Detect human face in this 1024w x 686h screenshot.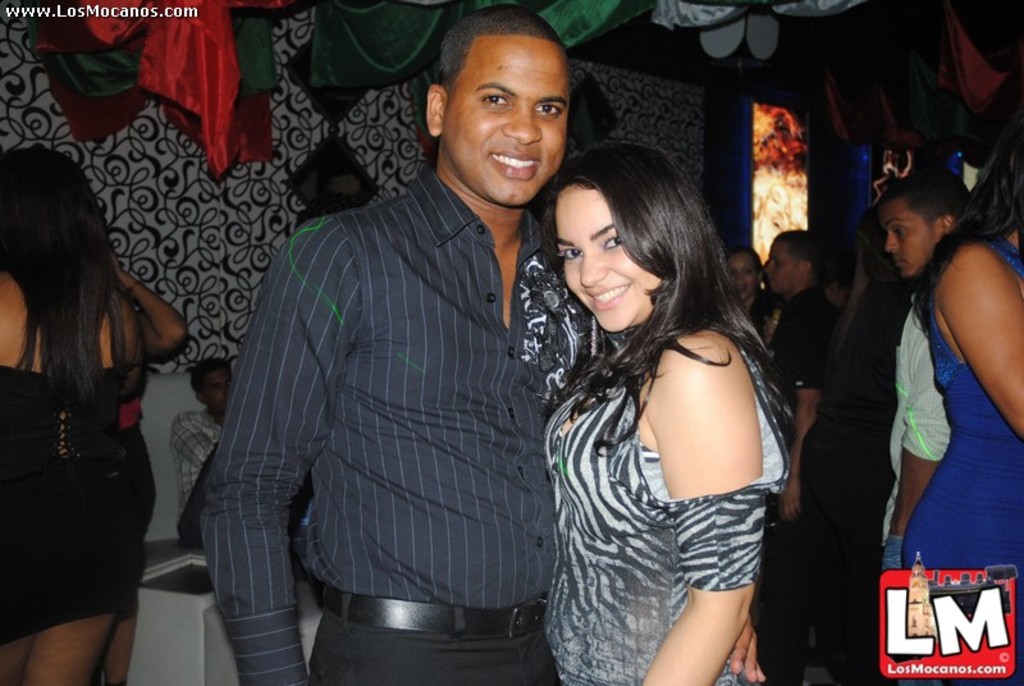
Detection: {"left": 878, "top": 200, "right": 937, "bottom": 282}.
